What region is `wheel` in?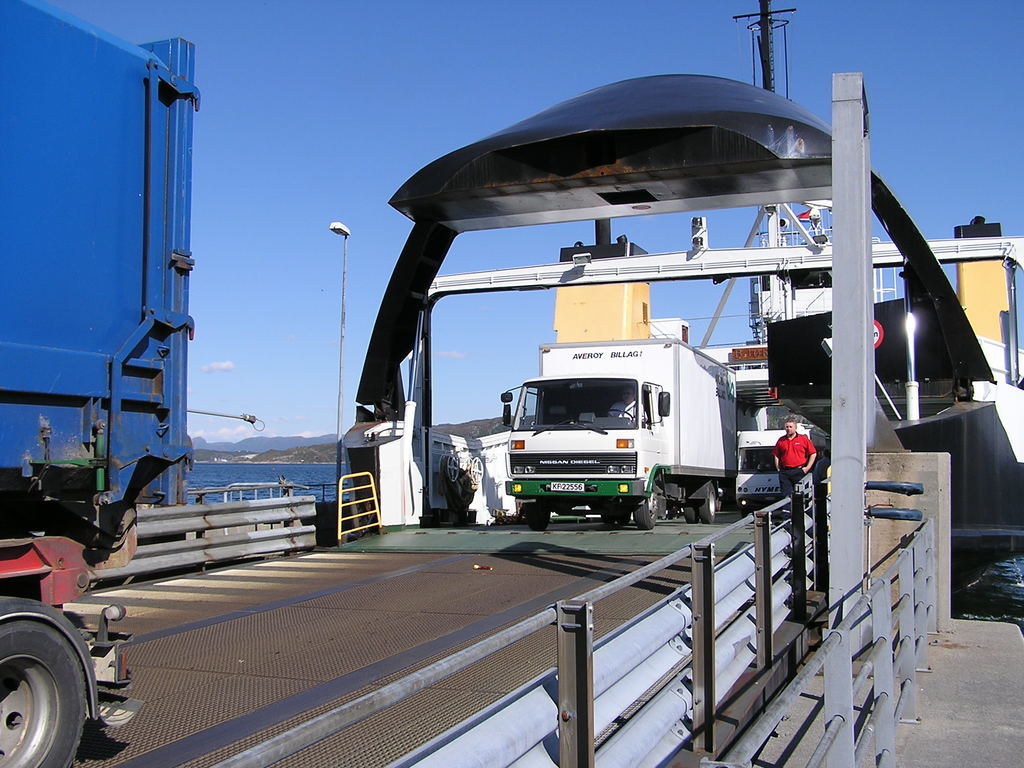
[left=634, top=486, right=657, bottom=531].
